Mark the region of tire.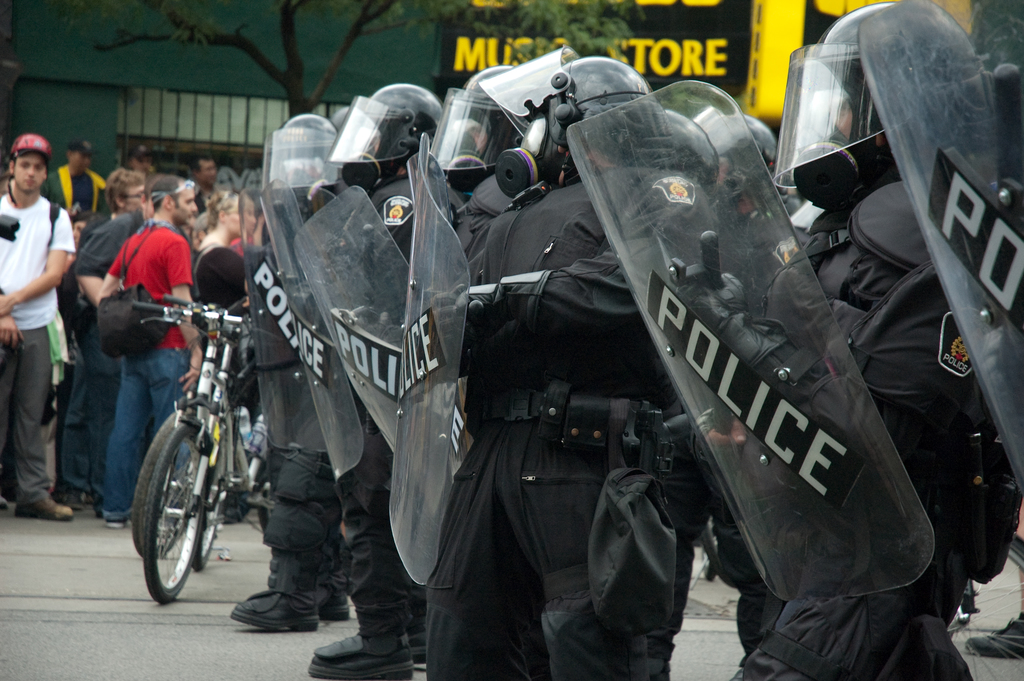
Region: l=134, t=404, r=189, b=555.
